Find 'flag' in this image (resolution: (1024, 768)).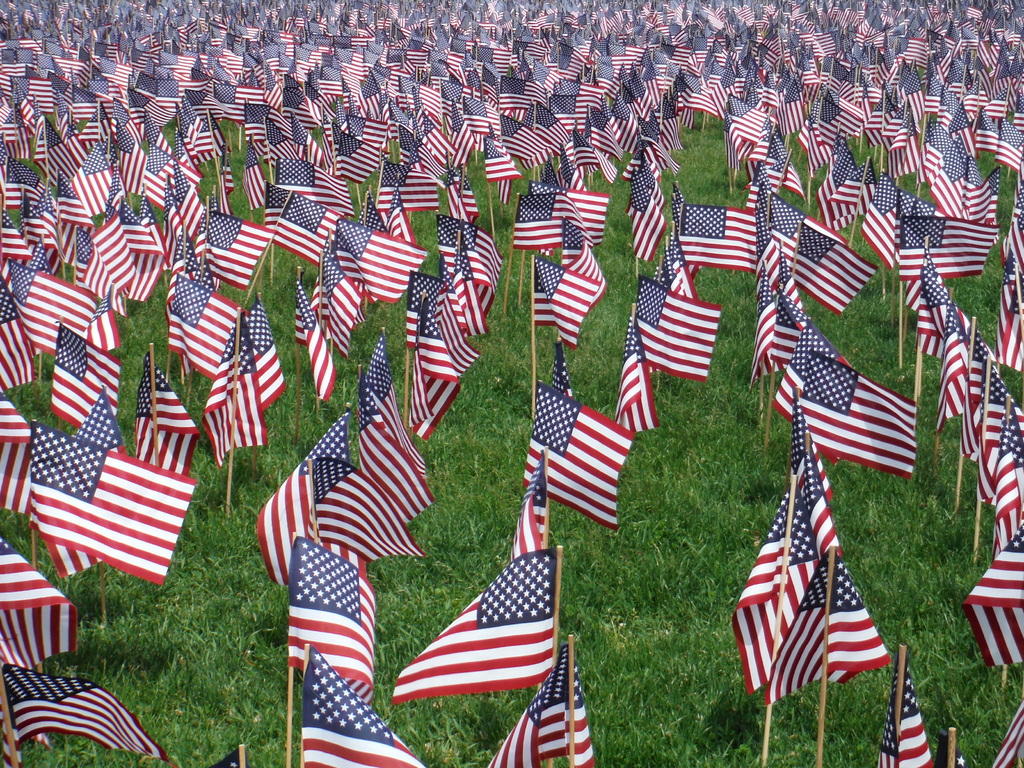
<bbox>824, 164, 870, 223</bbox>.
